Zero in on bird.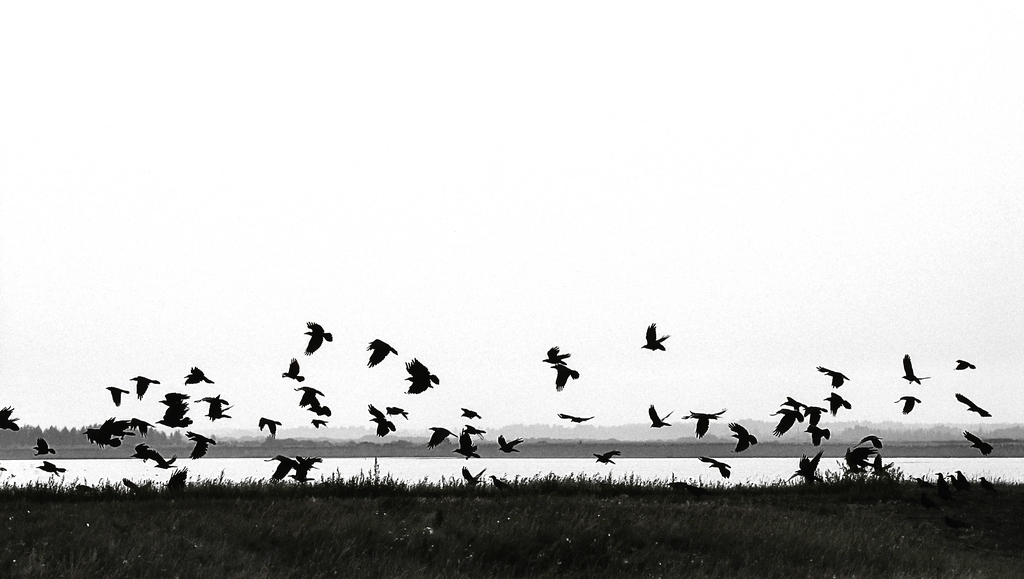
Zeroed in: rect(648, 401, 673, 428).
